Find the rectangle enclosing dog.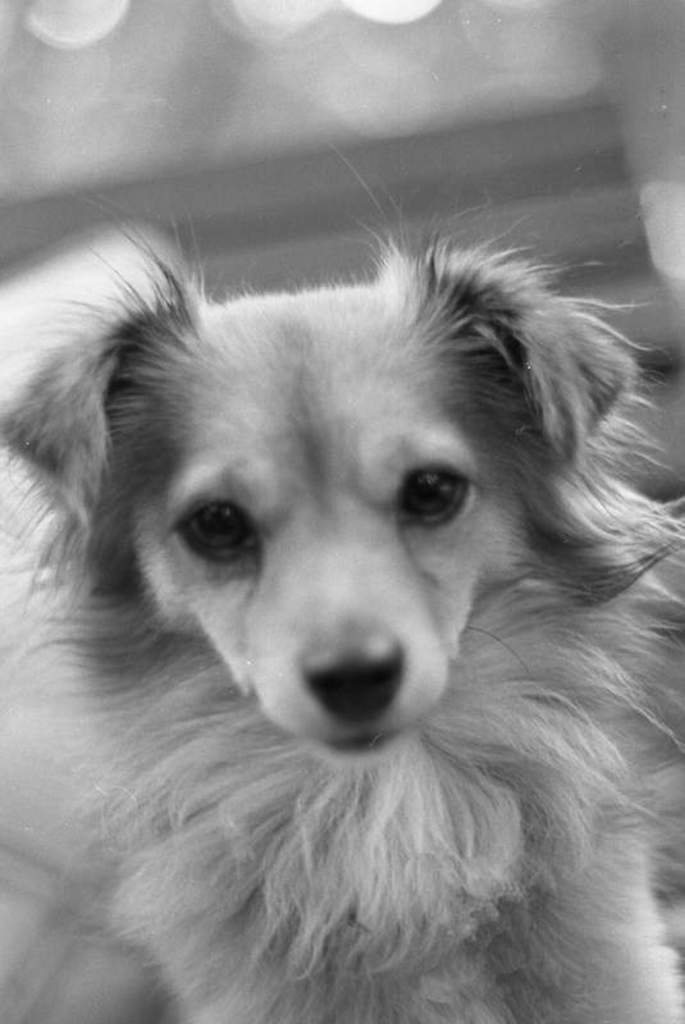
(0,168,684,1023).
